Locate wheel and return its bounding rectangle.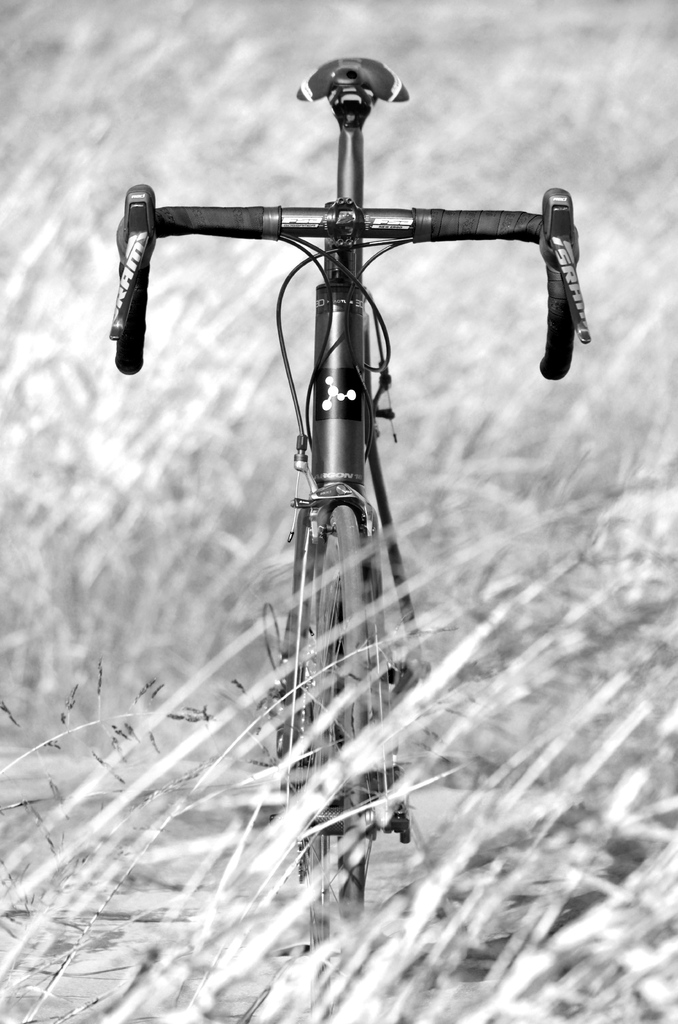
box=[299, 495, 377, 977].
